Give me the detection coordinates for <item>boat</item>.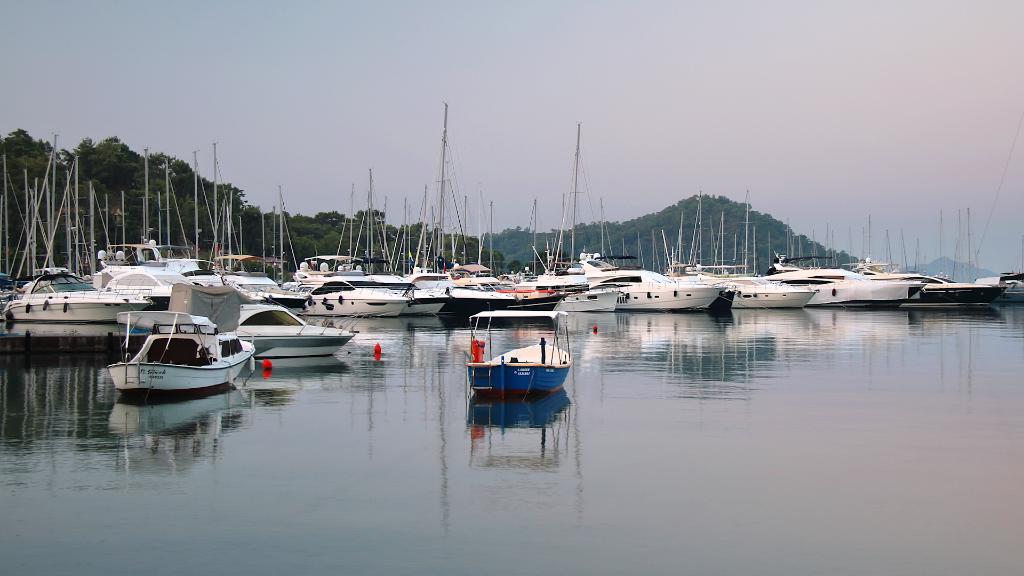
Rect(474, 303, 578, 393).
